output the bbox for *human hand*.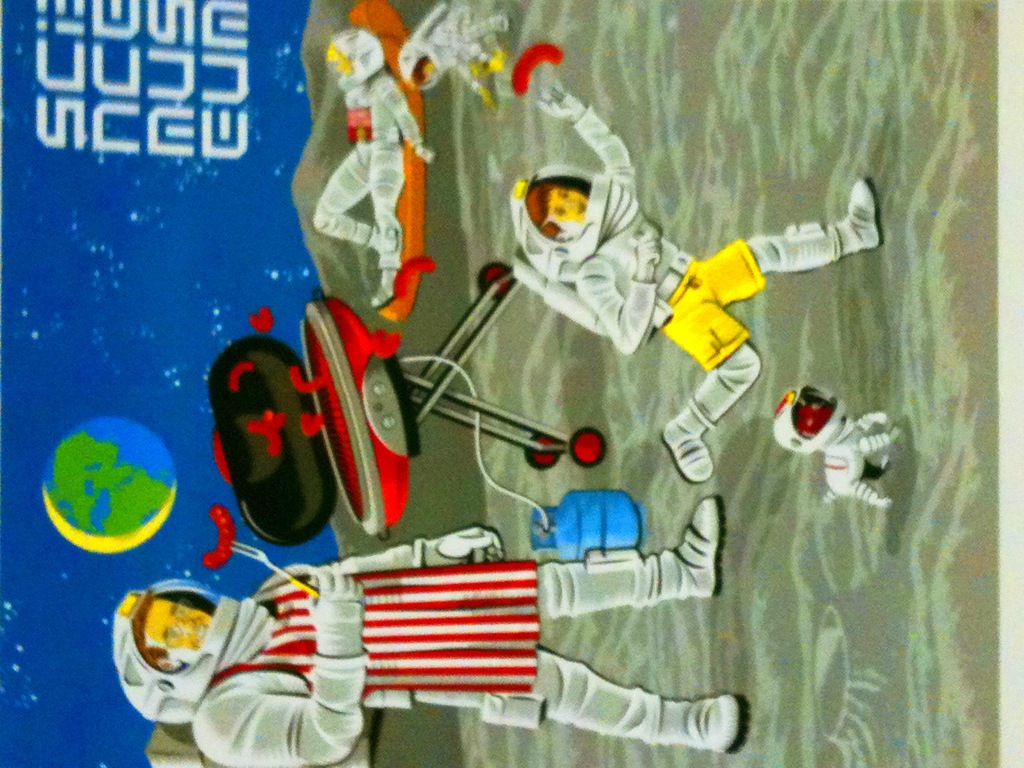
x1=298, y1=563, x2=369, y2=639.
